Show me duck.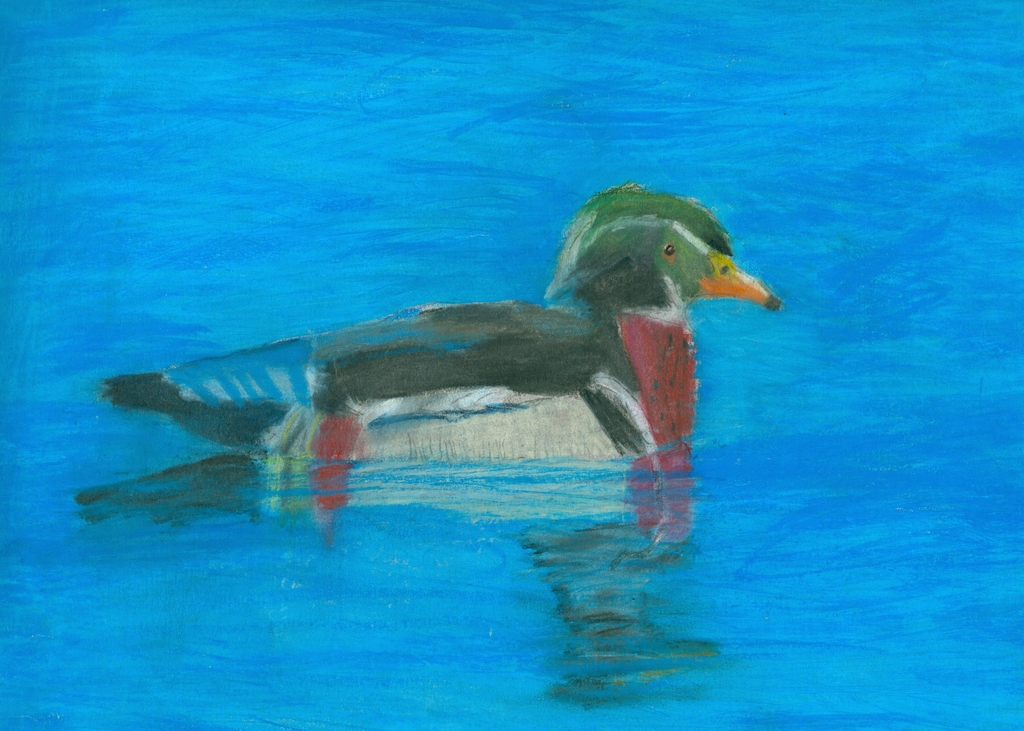
duck is here: select_region(92, 185, 806, 516).
